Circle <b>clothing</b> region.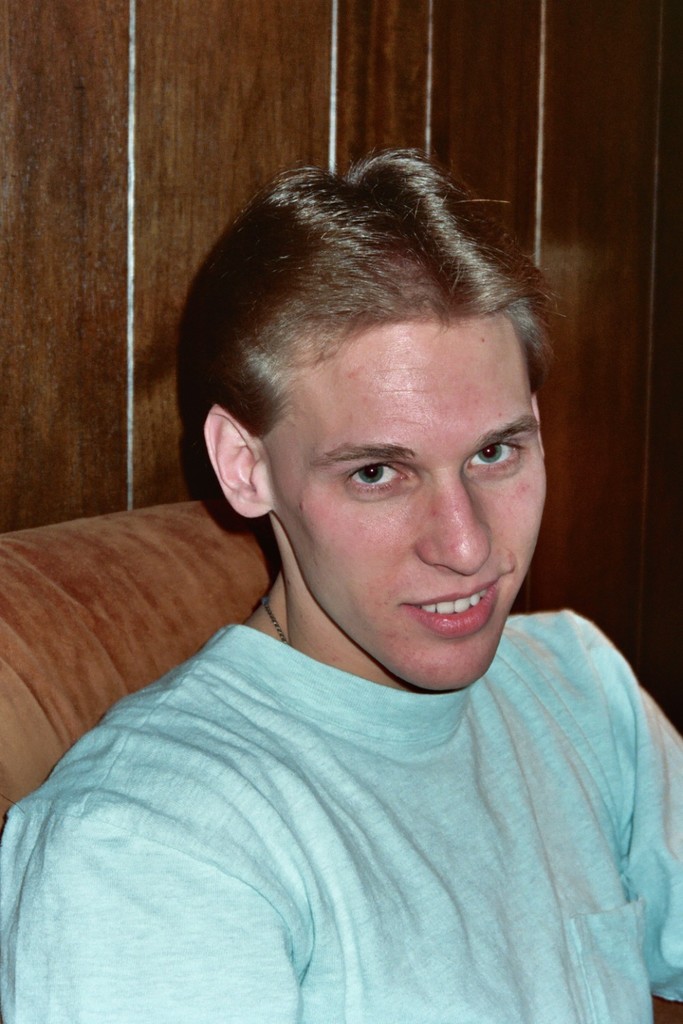
Region: (38,574,682,1015).
